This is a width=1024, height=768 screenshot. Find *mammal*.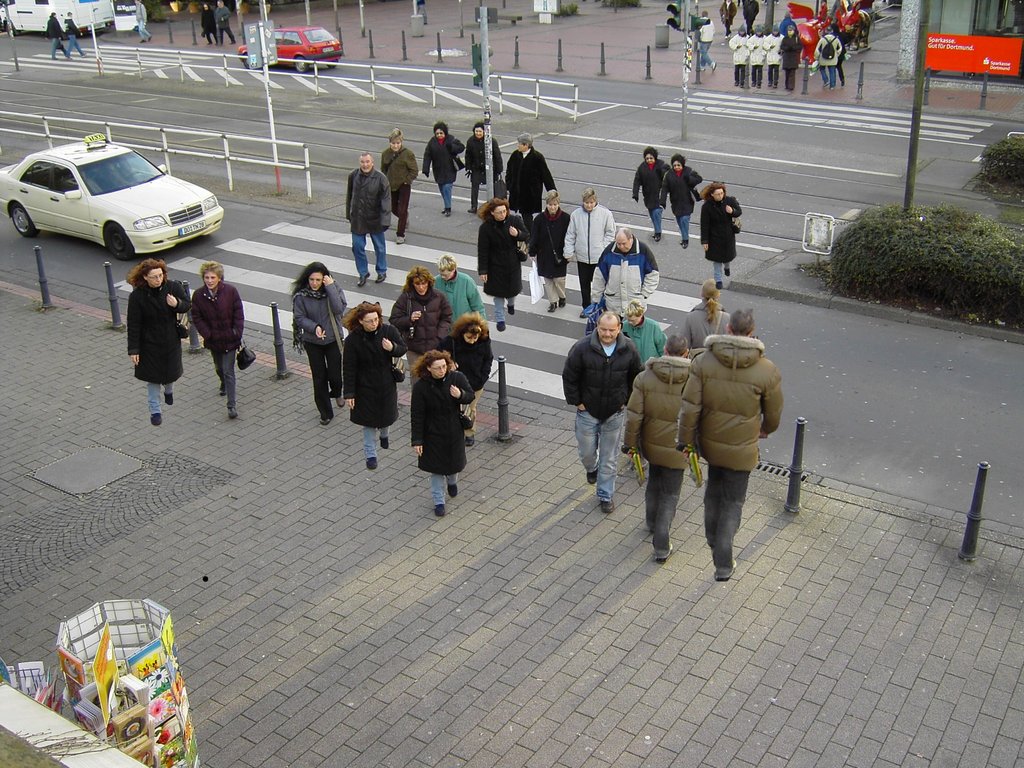
Bounding box: 559, 187, 616, 311.
